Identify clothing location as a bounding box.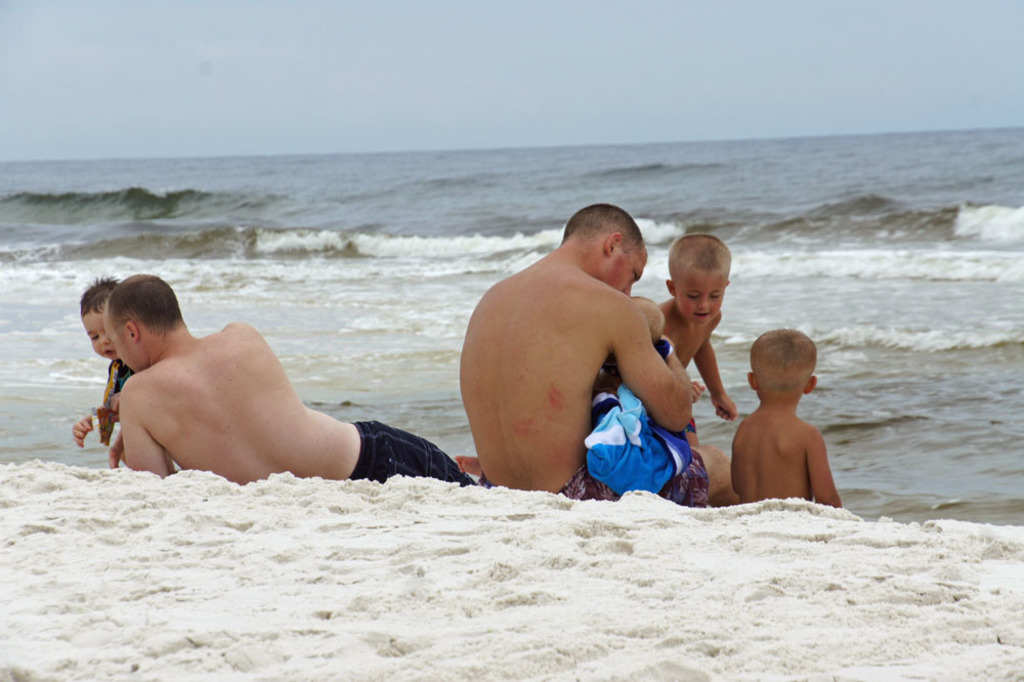
[350,421,472,481].
